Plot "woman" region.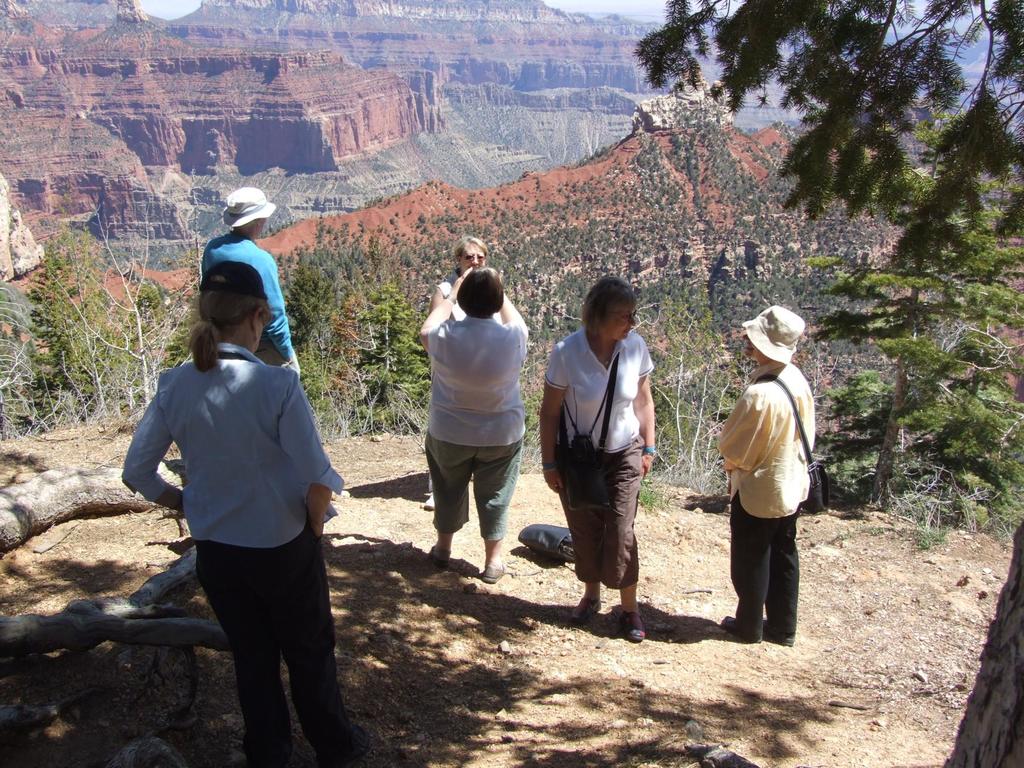
Plotted at (x1=422, y1=267, x2=530, y2=594).
